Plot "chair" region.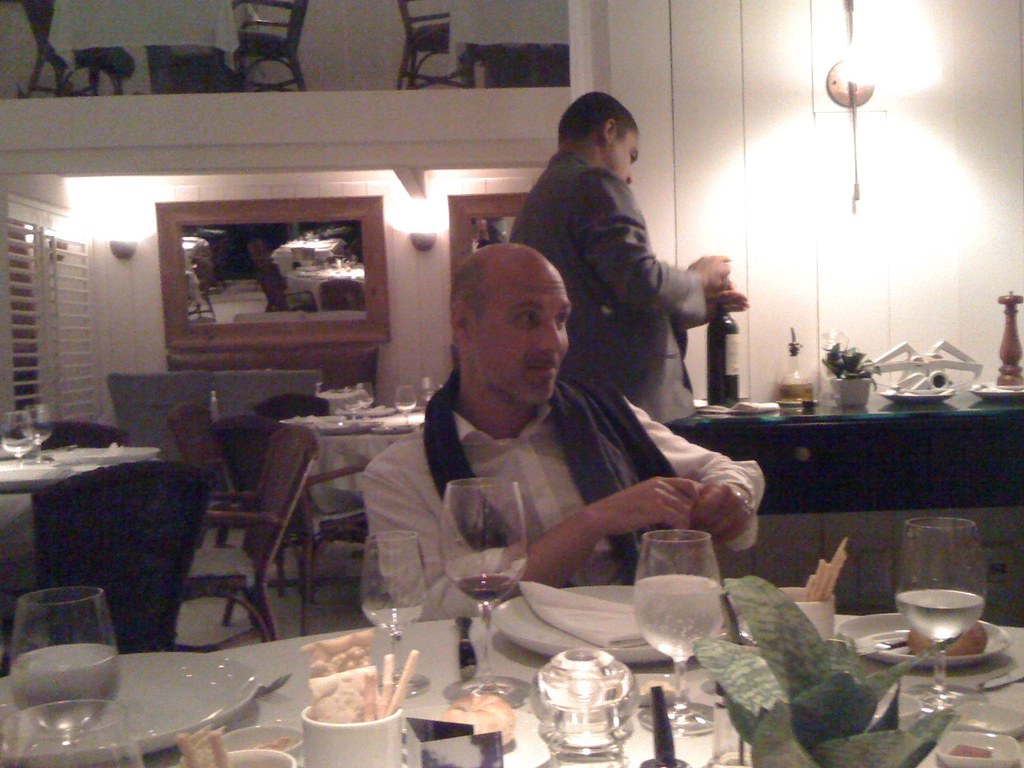
Plotted at x1=100 y1=371 x2=221 y2=545.
